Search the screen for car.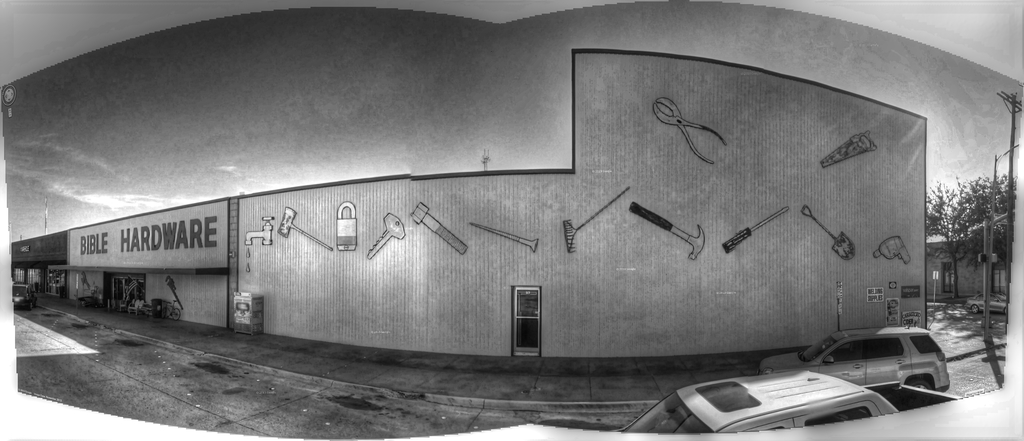
Found at box(13, 282, 30, 309).
